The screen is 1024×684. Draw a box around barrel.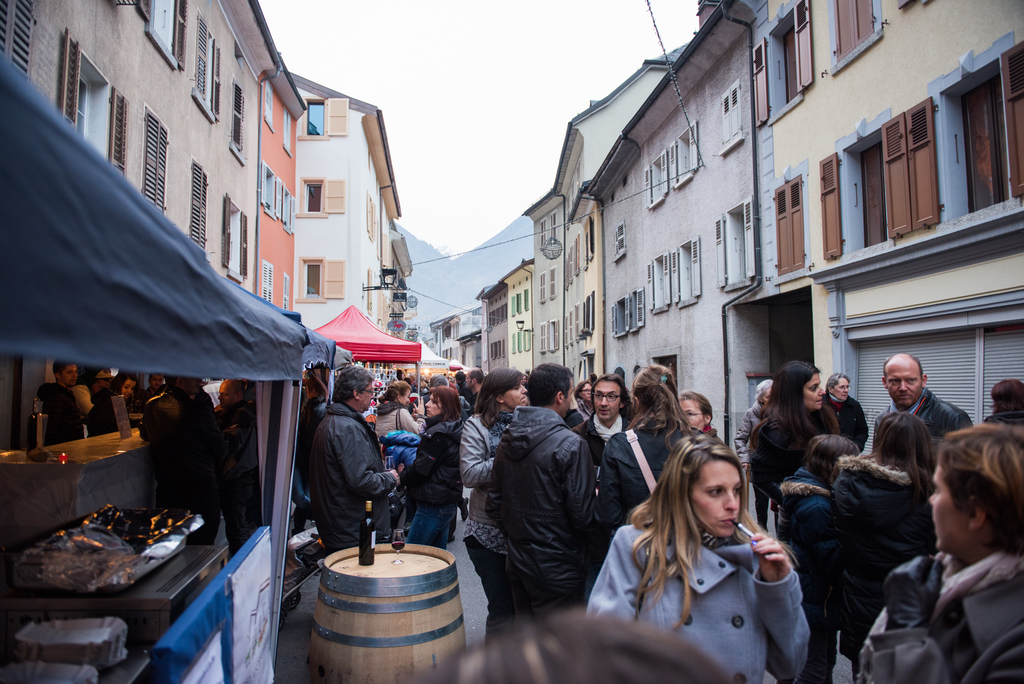
<box>308,542,466,683</box>.
